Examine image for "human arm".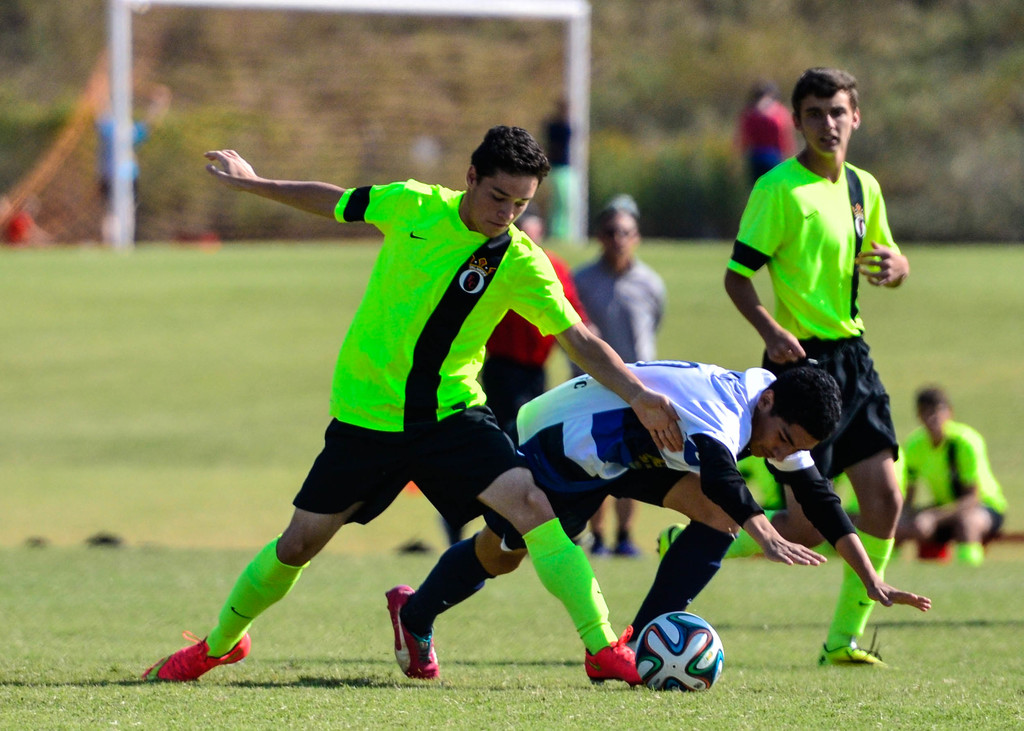
Examination result: <region>848, 177, 920, 291</region>.
